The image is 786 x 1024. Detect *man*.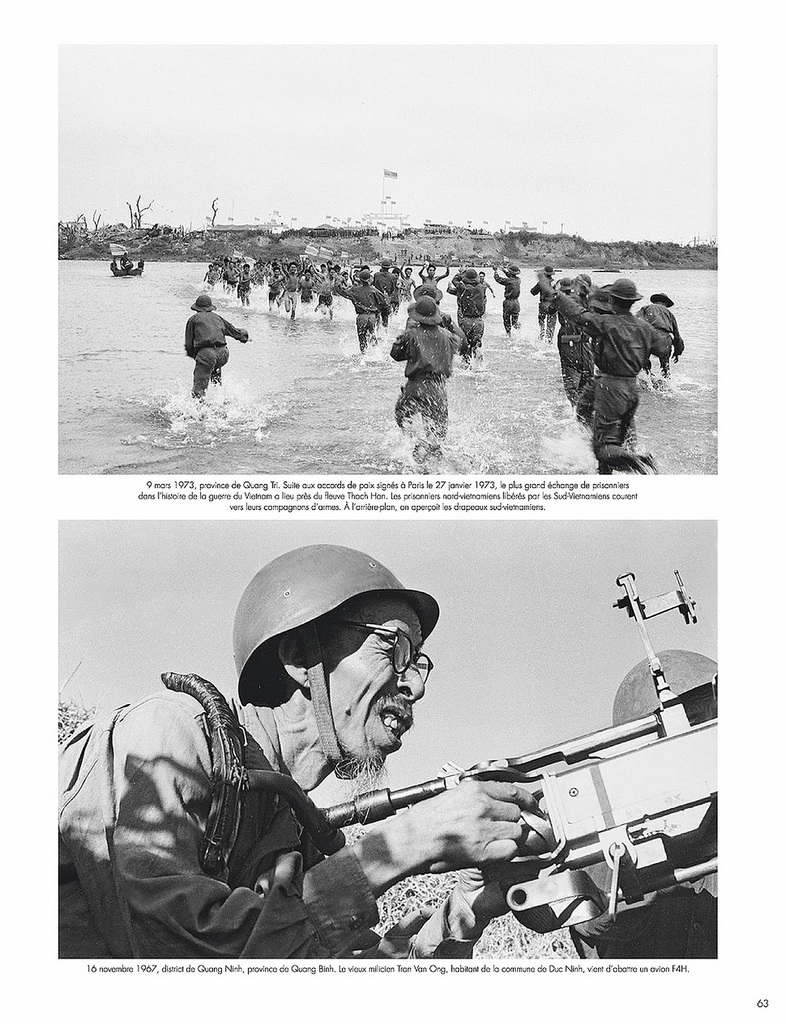
Detection: 569/250/690/470.
